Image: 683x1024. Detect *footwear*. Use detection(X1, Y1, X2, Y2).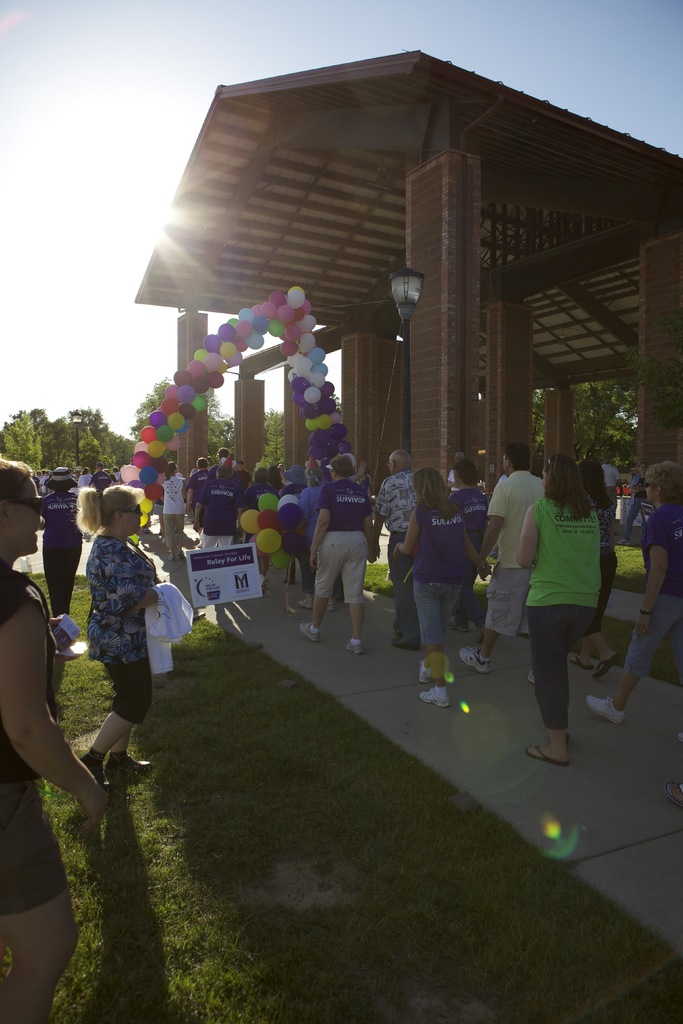
detection(420, 660, 429, 685).
